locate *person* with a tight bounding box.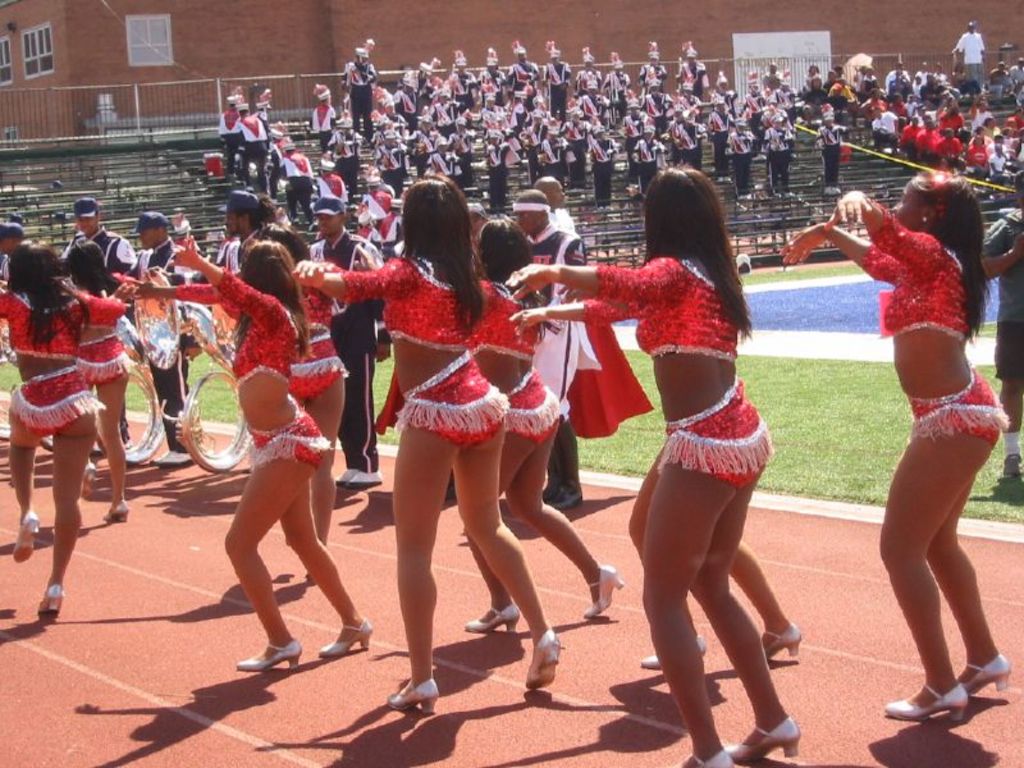
select_region(515, 191, 586, 508).
